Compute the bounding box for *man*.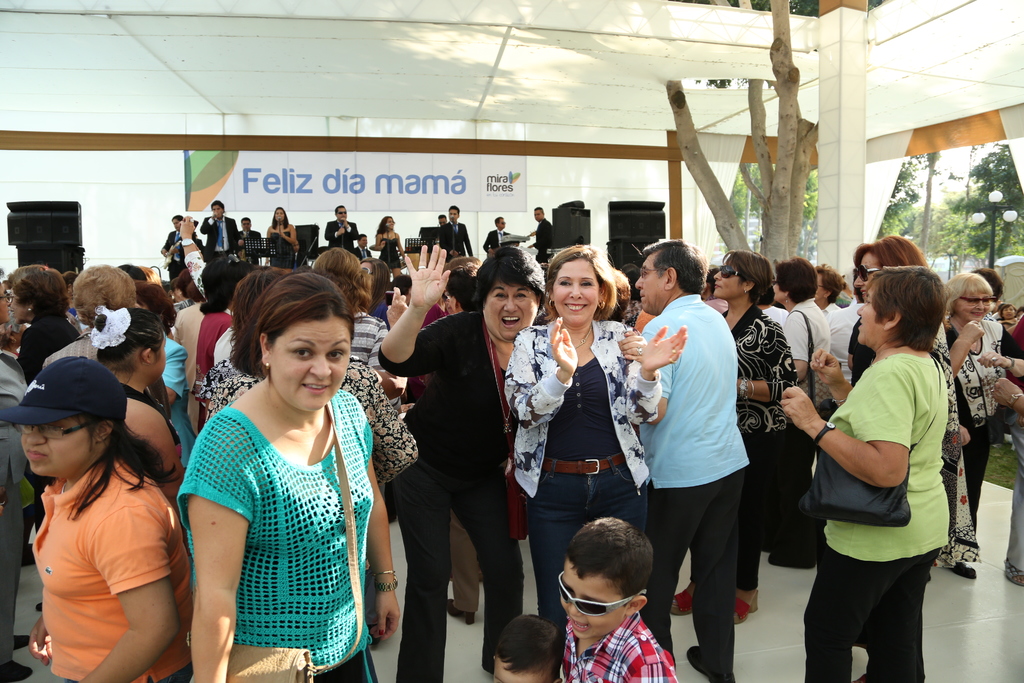
239, 215, 257, 240.
